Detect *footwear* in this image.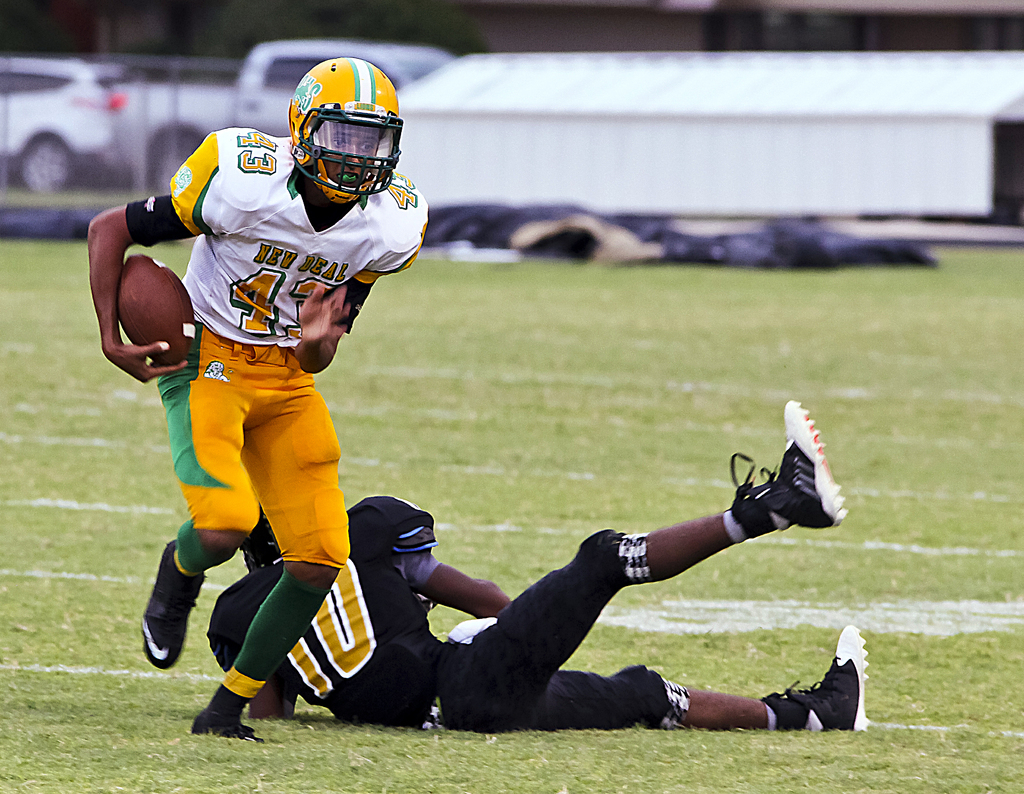
Detection: 141 539 201 673.
